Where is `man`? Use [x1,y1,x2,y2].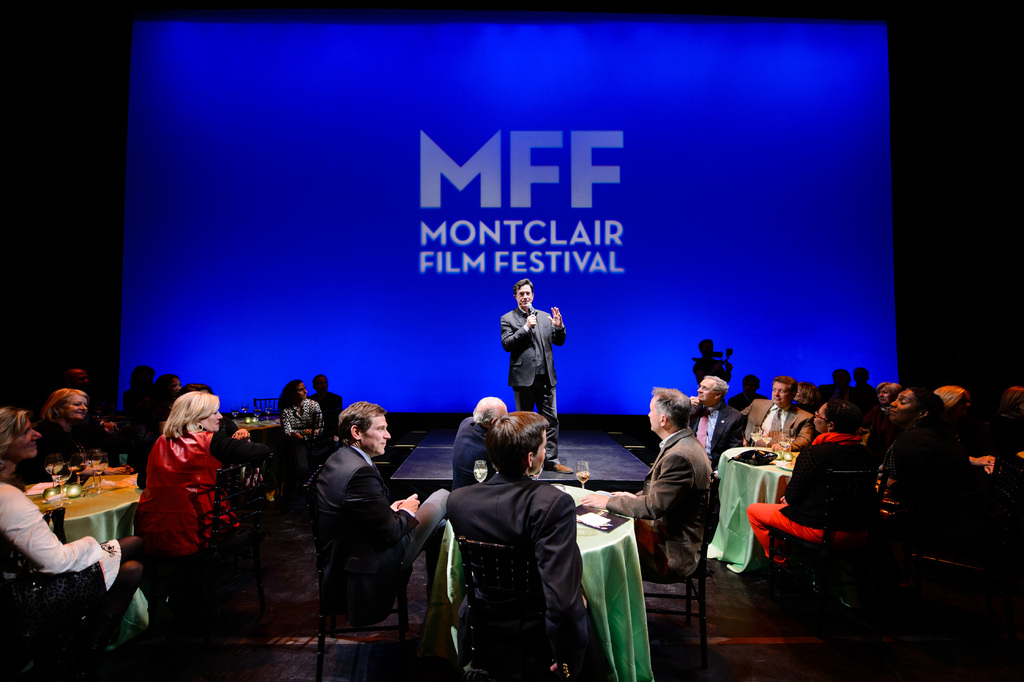
[500,279,575,475].
